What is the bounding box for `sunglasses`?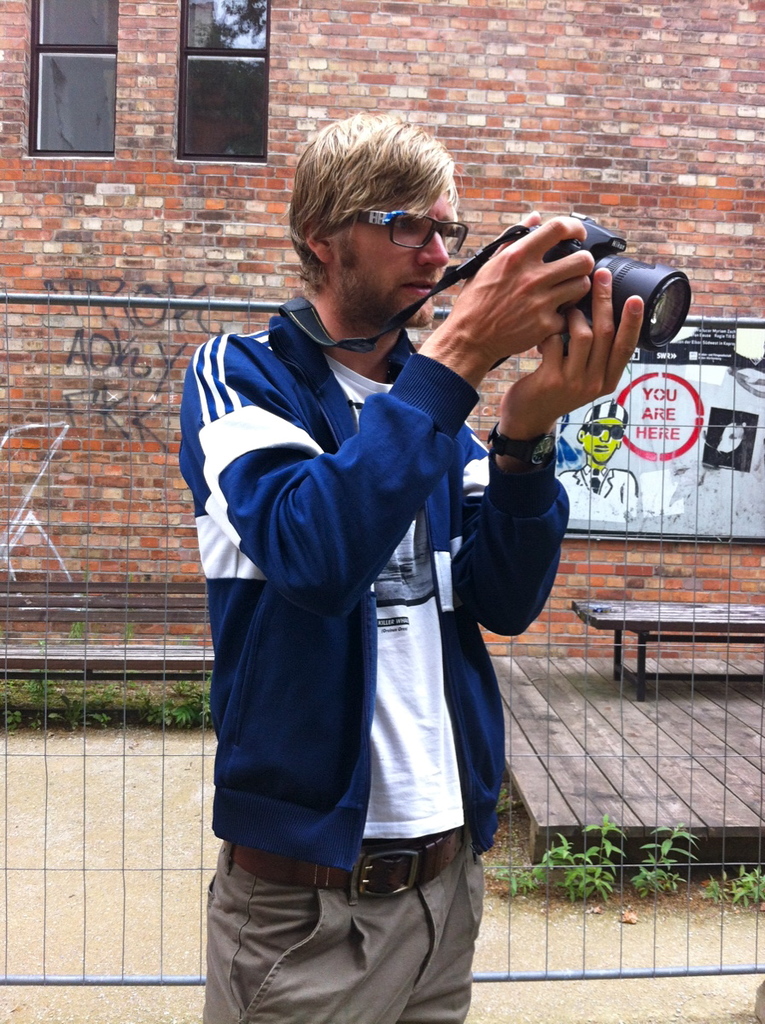
detection(355, 212, 470, 259).
